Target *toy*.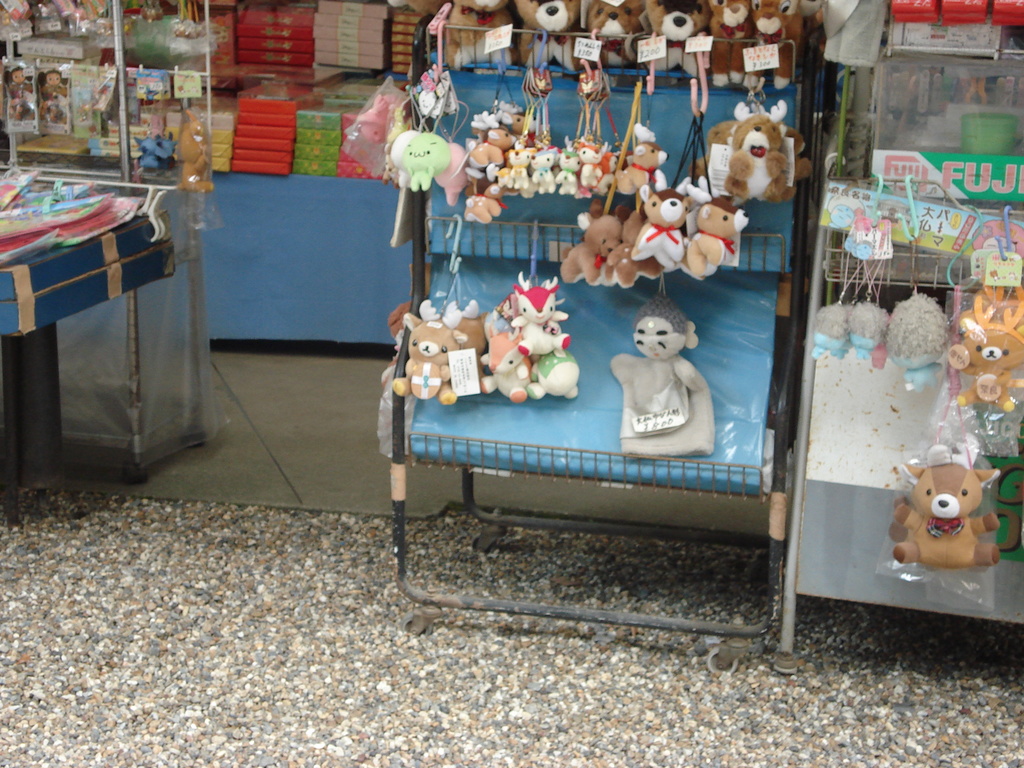
Target region: crop(393, 122, 424, 188).
